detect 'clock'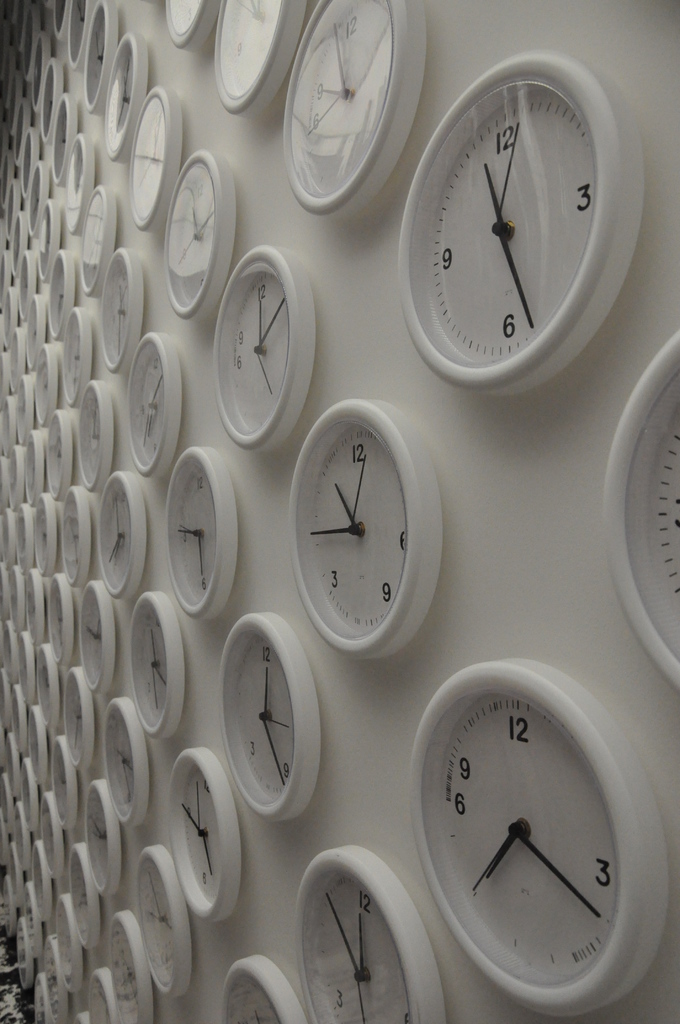
detection(408, 655, 668, 1020)
